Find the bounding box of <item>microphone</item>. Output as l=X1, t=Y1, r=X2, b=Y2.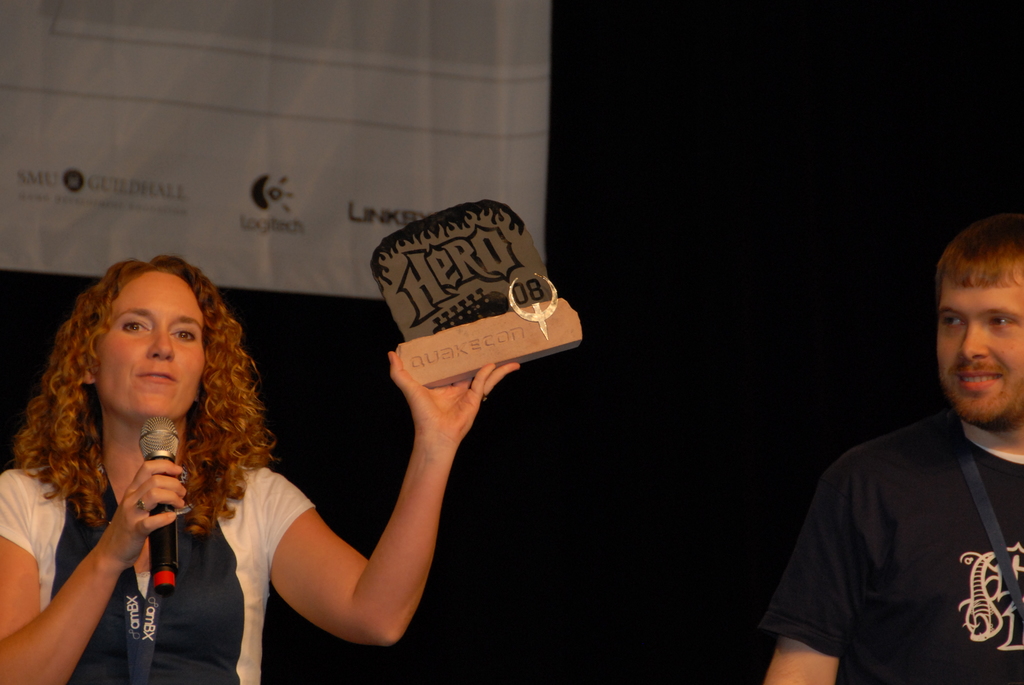
l=136, t=413, r=180, b=596.
